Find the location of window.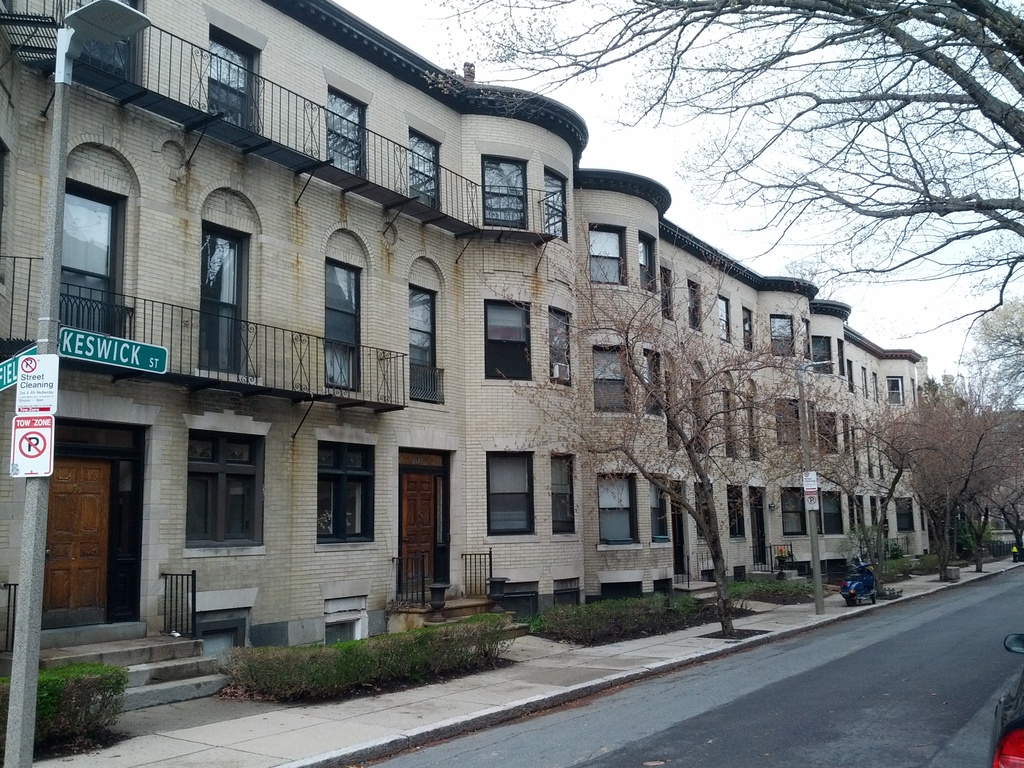
Location: 667/353/679/452.
